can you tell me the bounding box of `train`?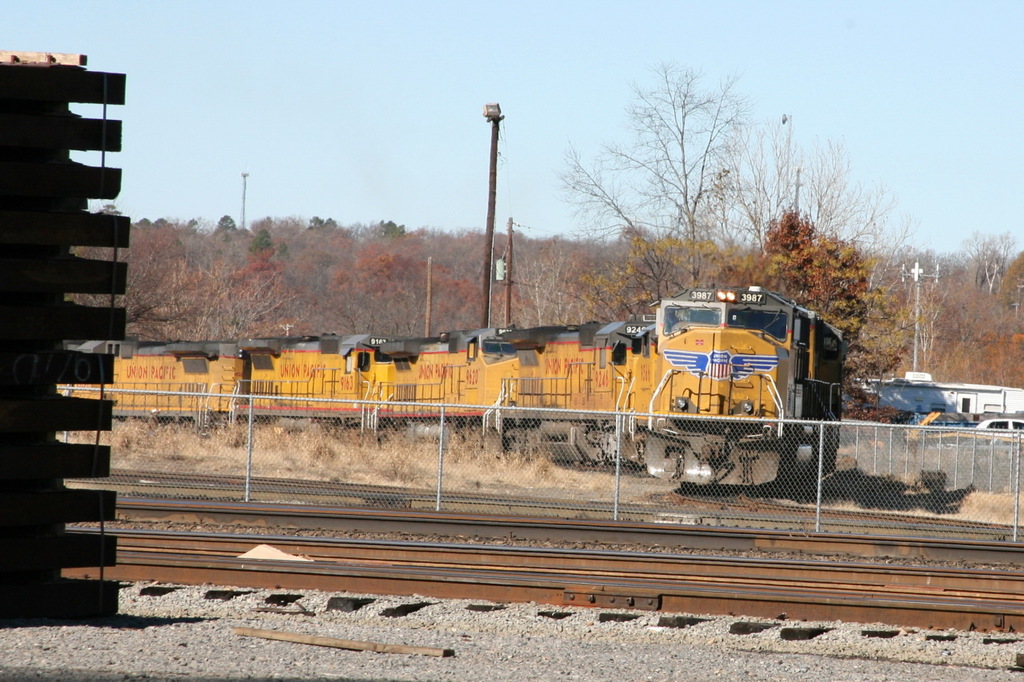
56:285:852:489.
